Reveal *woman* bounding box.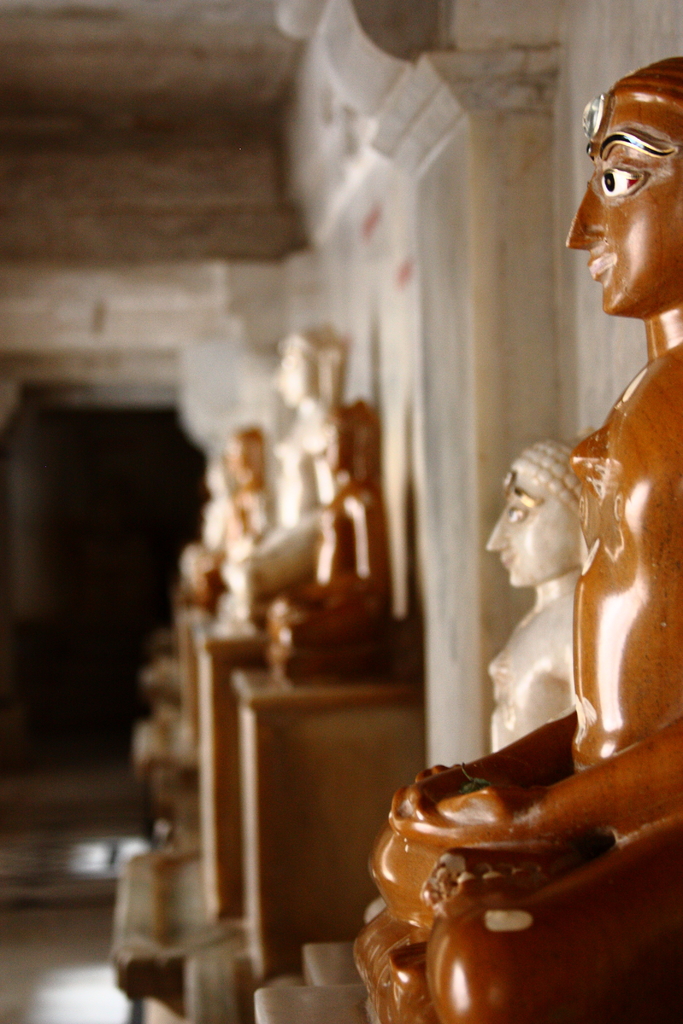
Revealed: rect(353, 56, 682, 1023).
